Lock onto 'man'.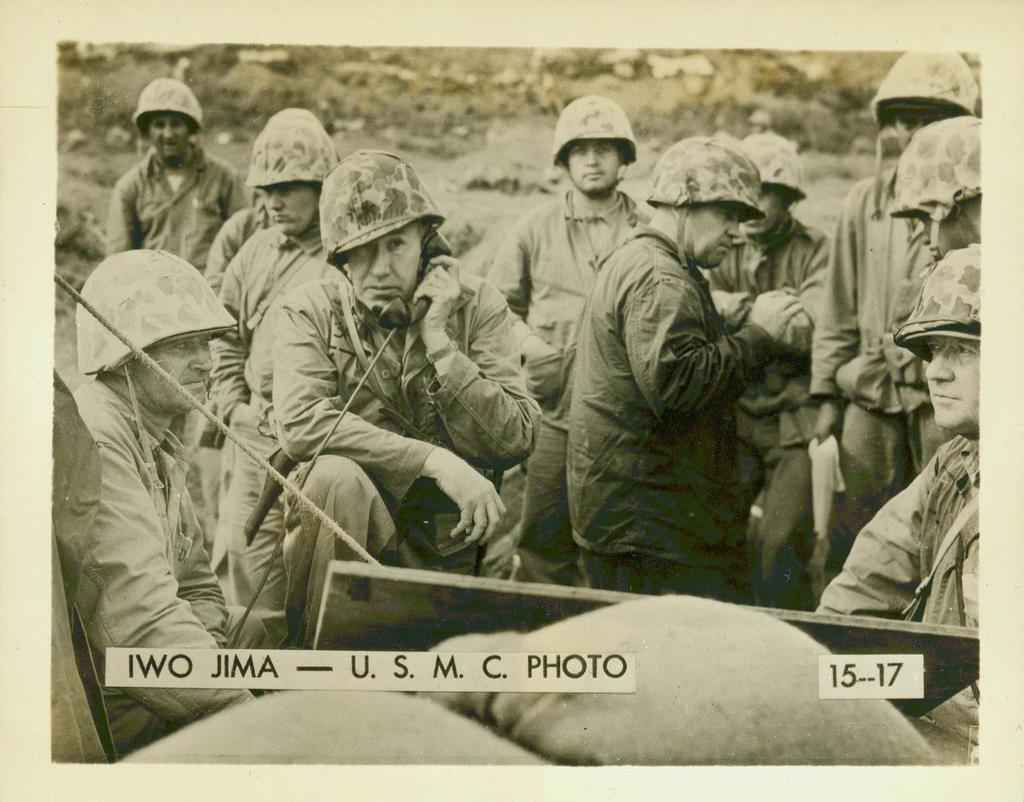
Locked: (left=808, top=50, right=980, bottom=589).
